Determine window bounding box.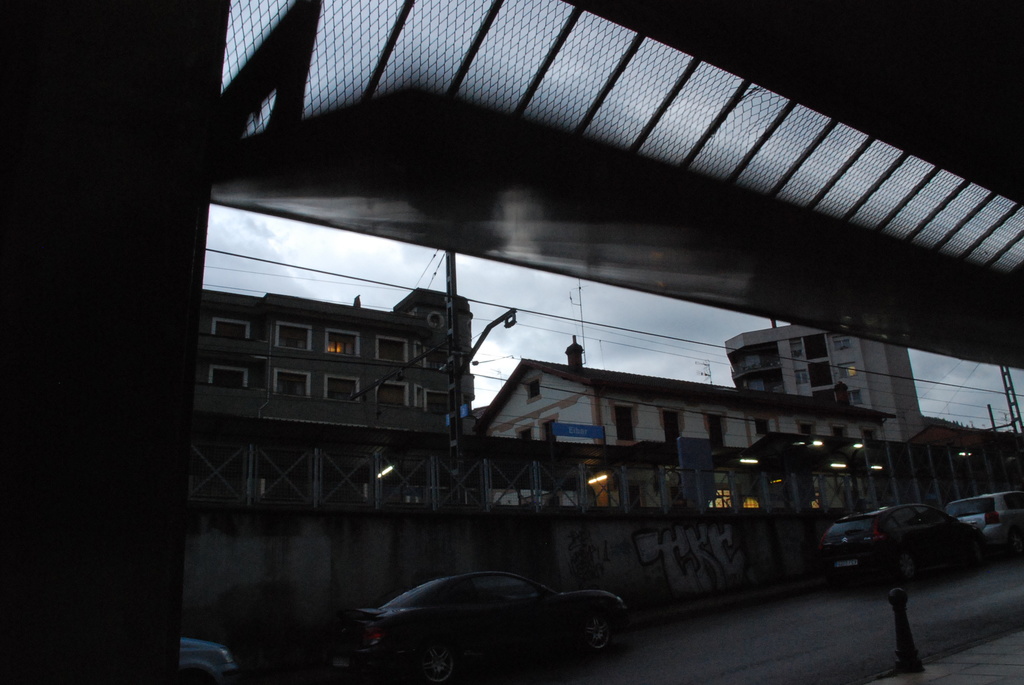
Determined: {"left": 890, "top": 507, "right": 926, "bottom": 529}.
